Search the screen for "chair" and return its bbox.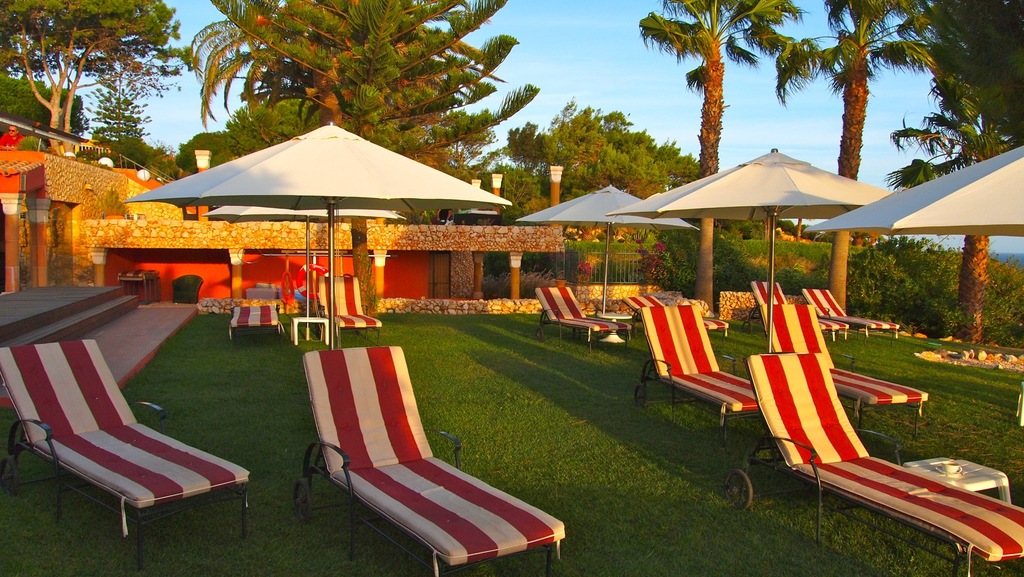
Found: (744, 349, 1023, 576).
